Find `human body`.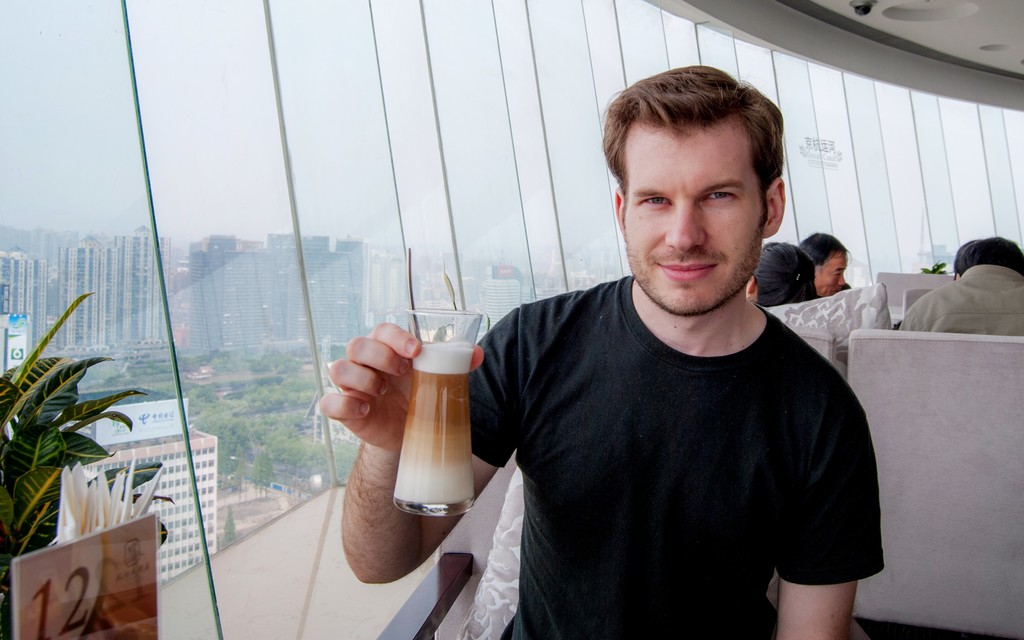
l=748, t=242, r=816, b=312.
